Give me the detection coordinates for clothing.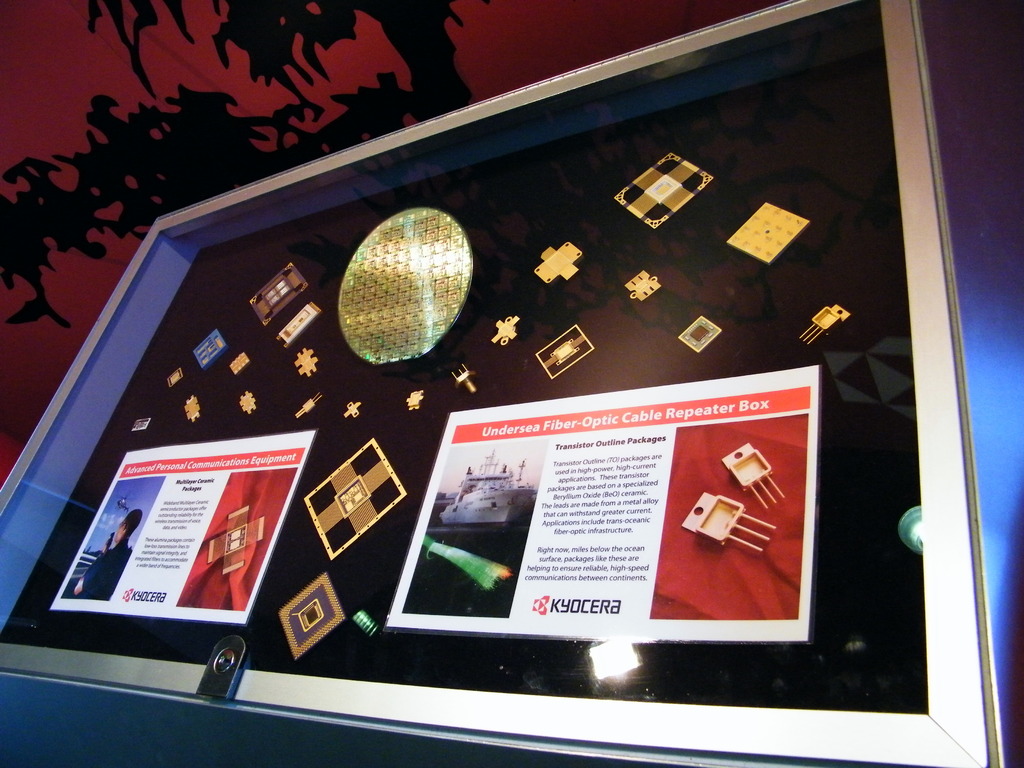
locate(80, 544, 120, 601).
